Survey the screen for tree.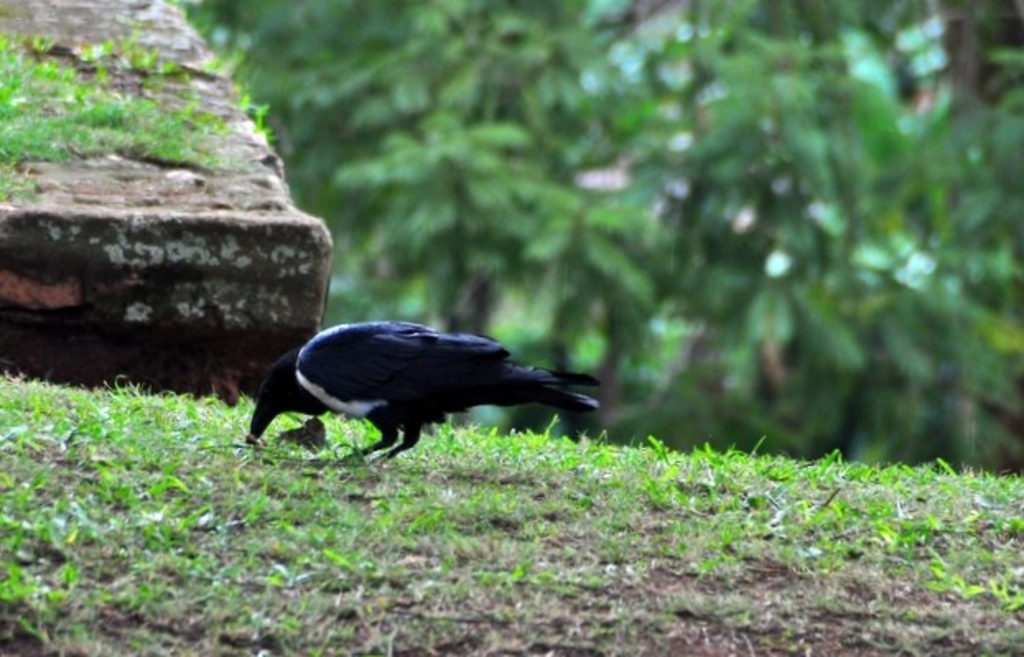
Survey found: l=347, t=0, r=565, b=346.
